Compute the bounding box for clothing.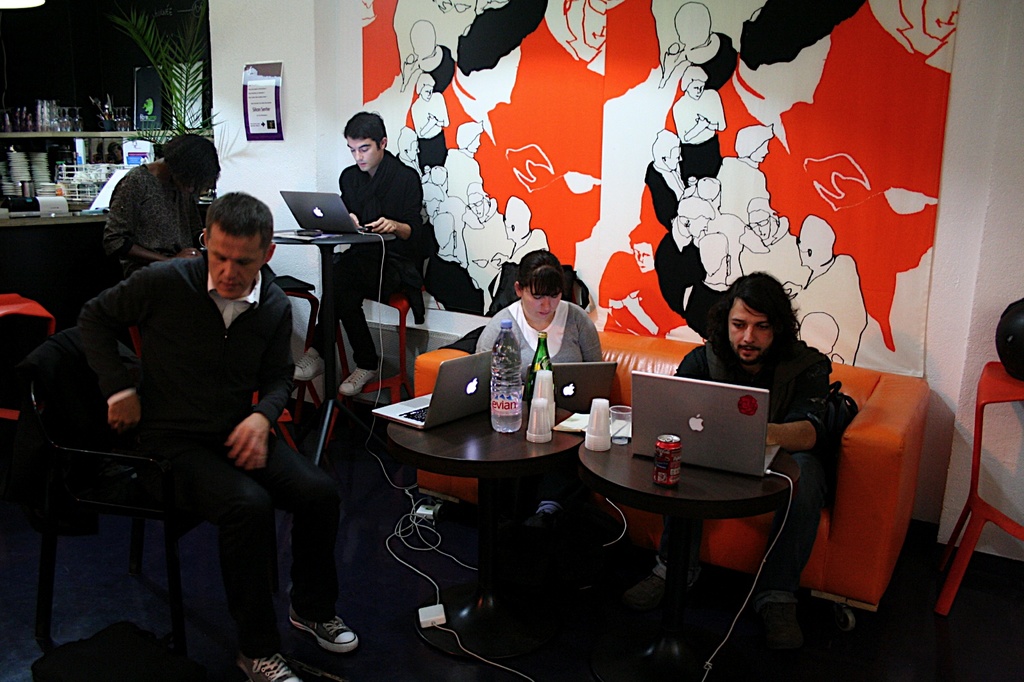
box(56, 196, 328, 643).
